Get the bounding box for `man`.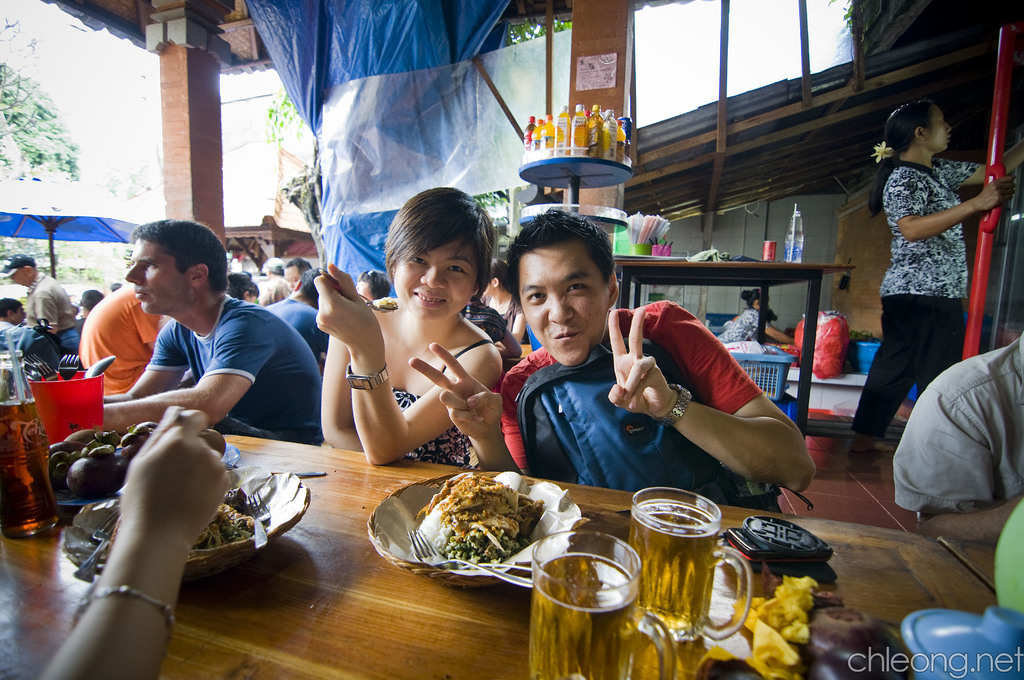
890:324:1023:548.
